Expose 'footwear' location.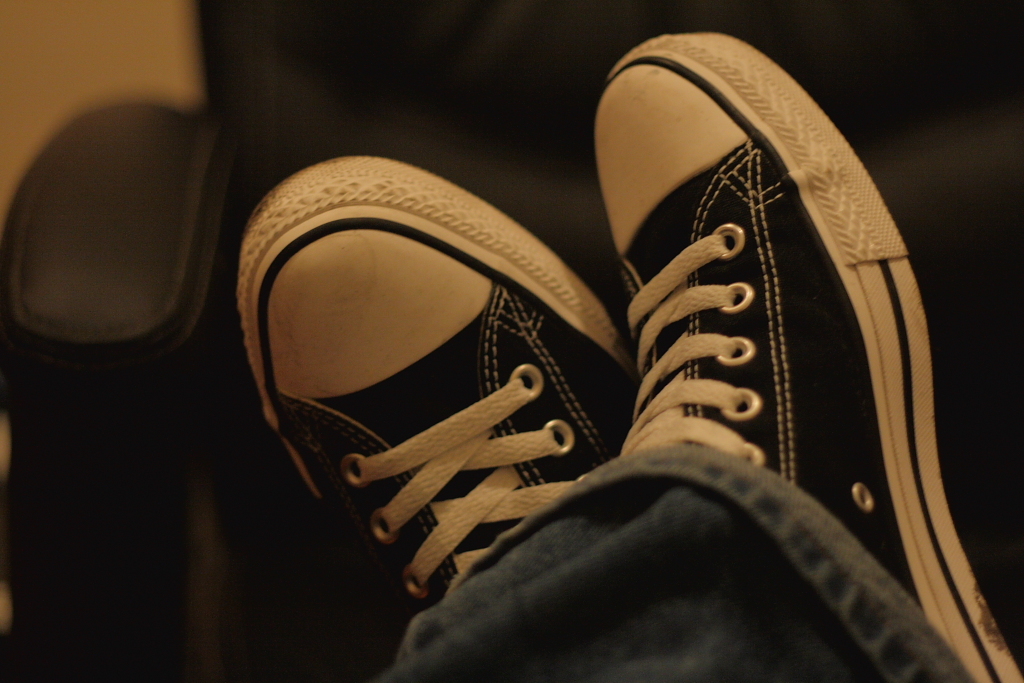
Exposed at BBox(615, 32, 1023, 682).
